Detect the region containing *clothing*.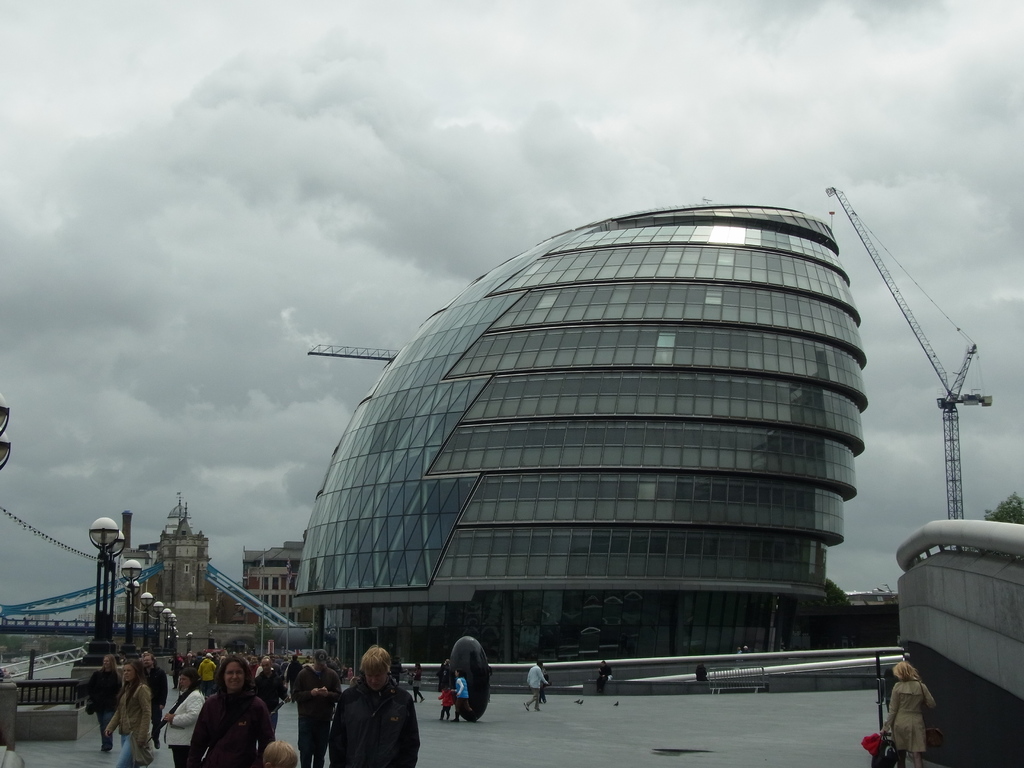
bbox(454, 694, 459, 716).
